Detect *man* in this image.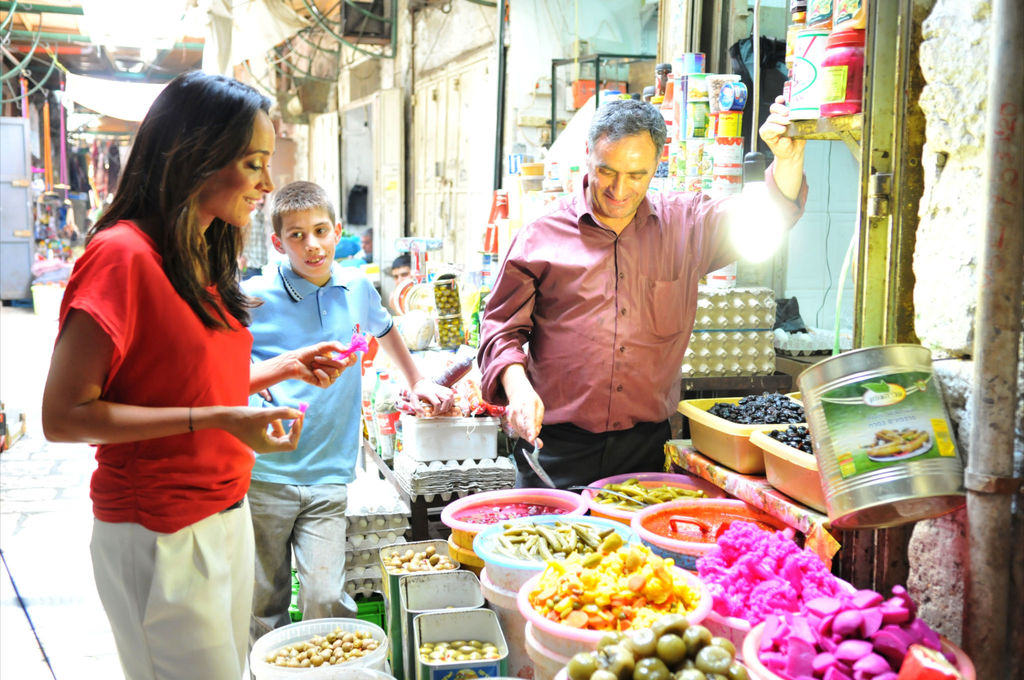
Detection: (488, 119, 742, 469).
